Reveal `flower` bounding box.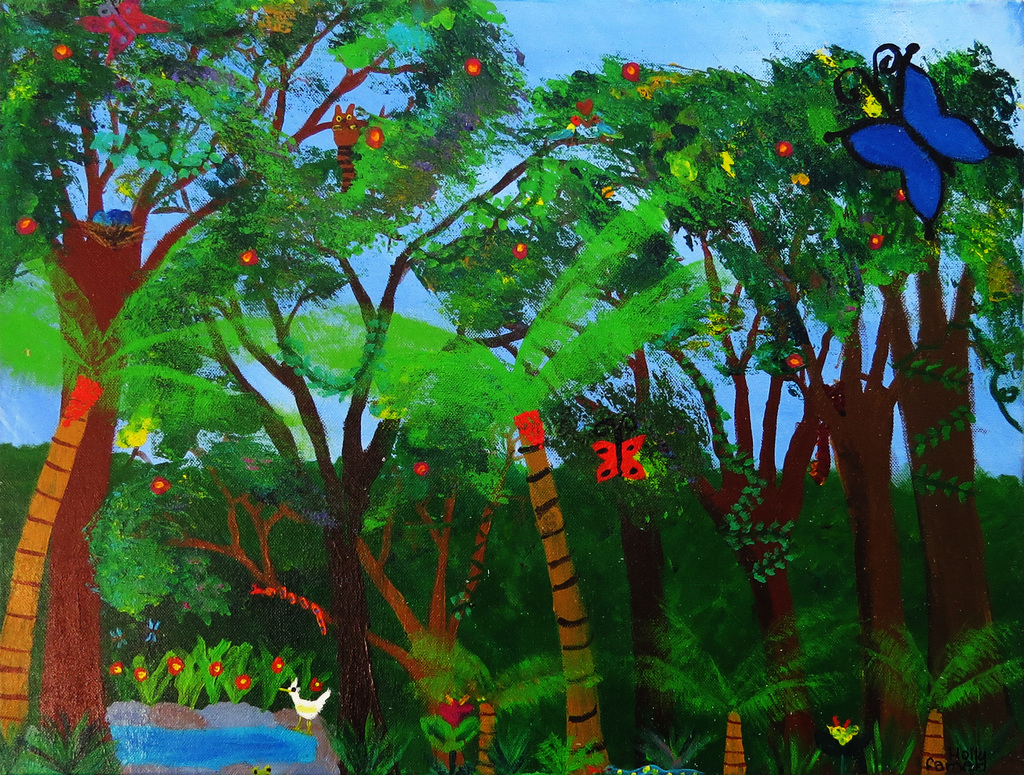
Revealed: pyautogui.locateOnScreen(108, 662, 120, 675).
